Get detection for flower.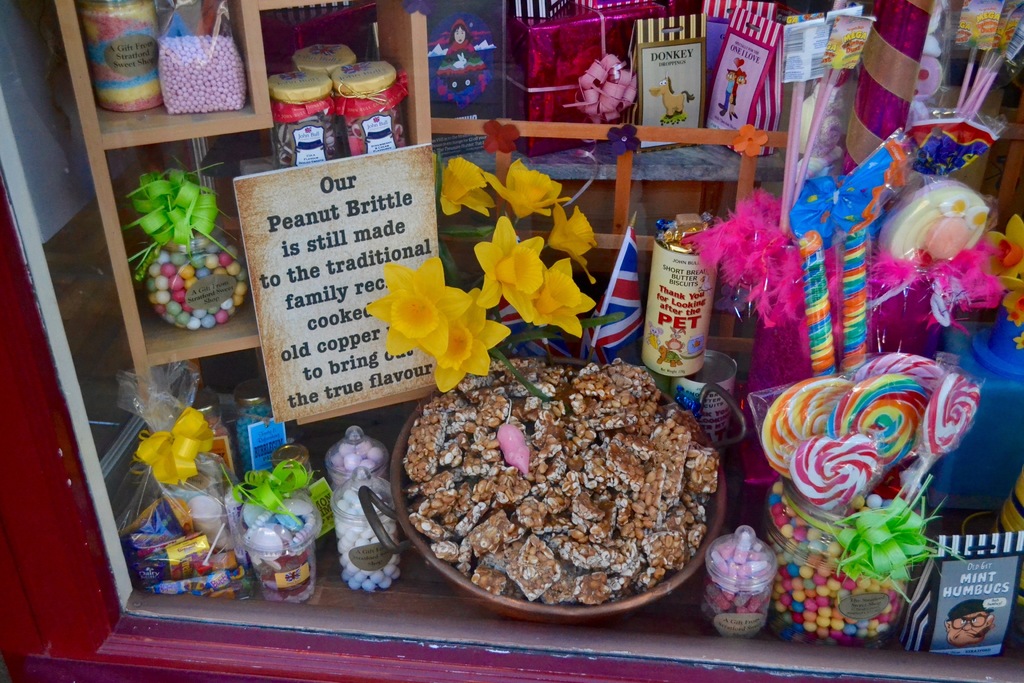
Detection: select_region(479, 204, 543, 304).
